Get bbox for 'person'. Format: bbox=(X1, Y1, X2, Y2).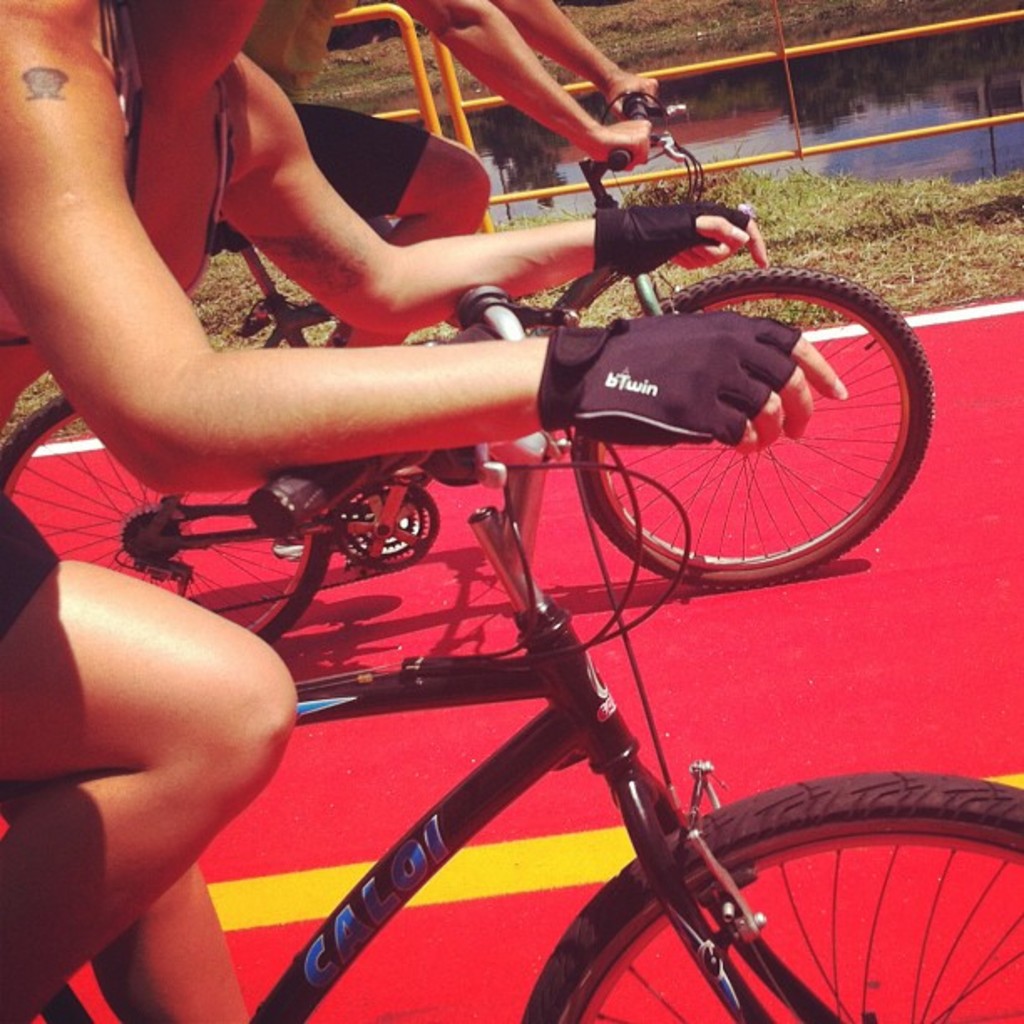
bbox=(0, 0, 843, 1022).
